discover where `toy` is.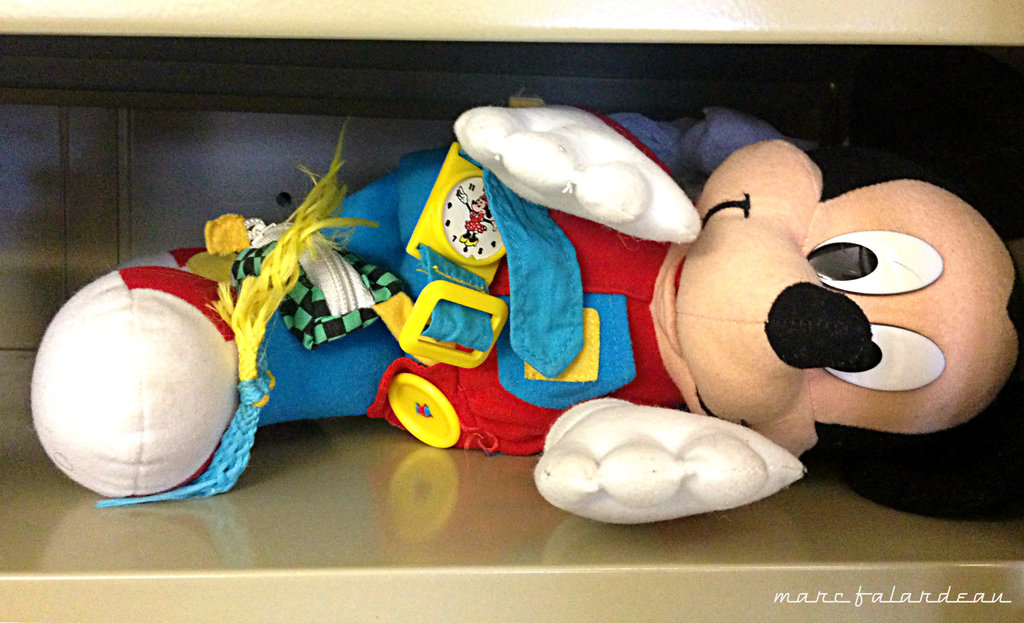
Discovered at Rect(47, 37, 895, 568).
